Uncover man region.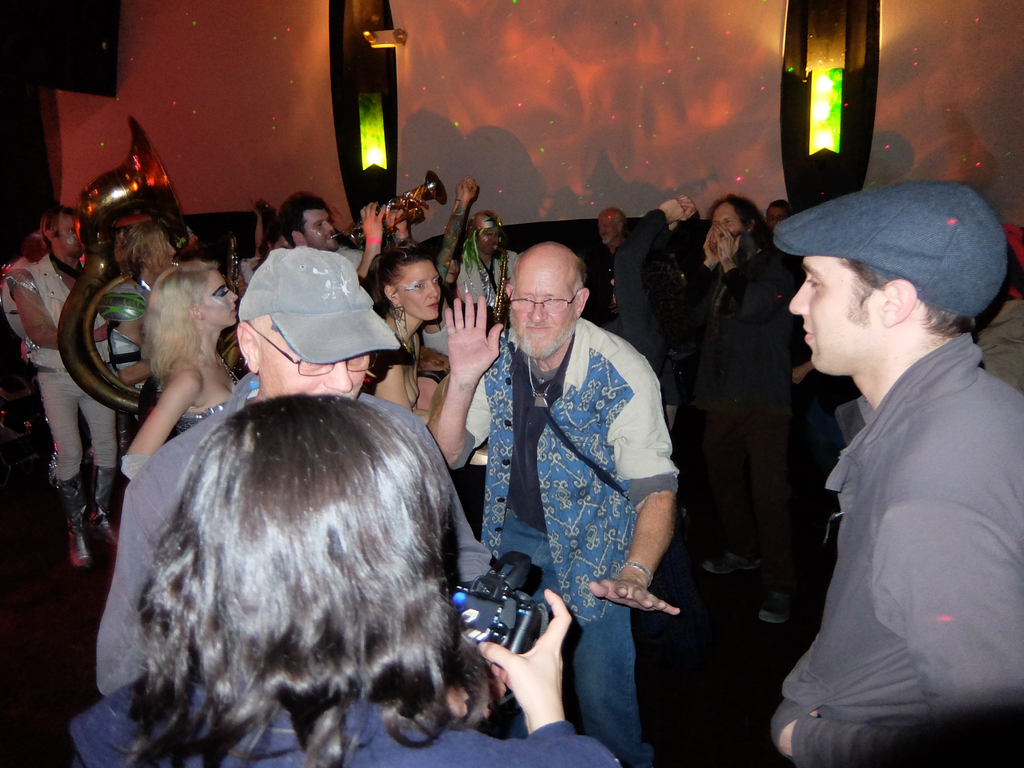
Uncovered: 786, 172, 1018, 767.
